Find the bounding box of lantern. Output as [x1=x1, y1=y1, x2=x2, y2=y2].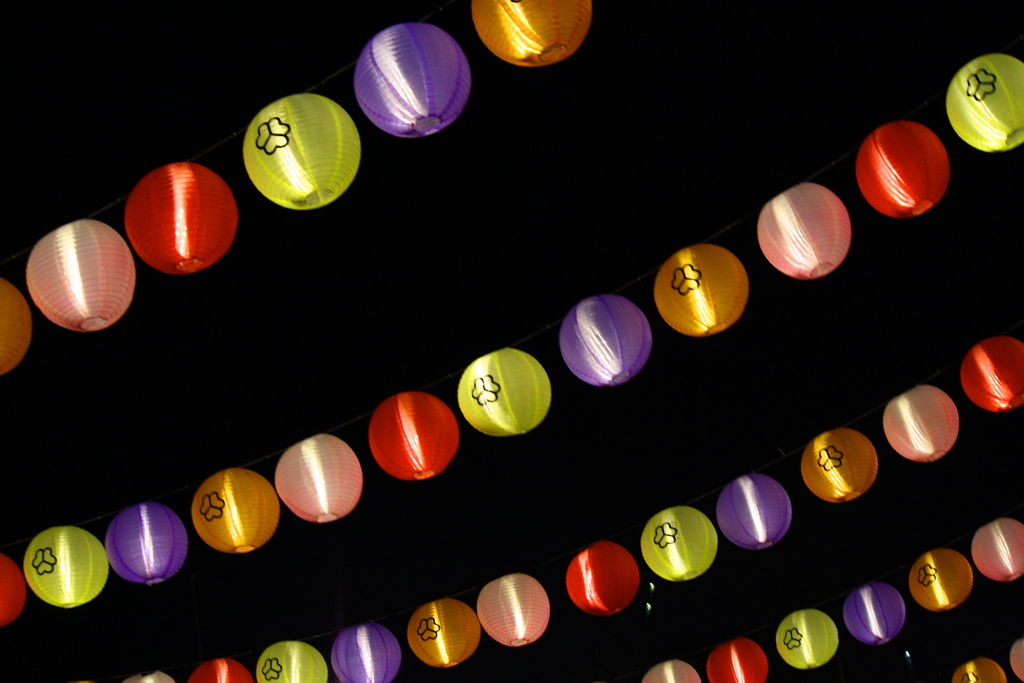
[x1=855, y1=120, x2=950, y2=218].
